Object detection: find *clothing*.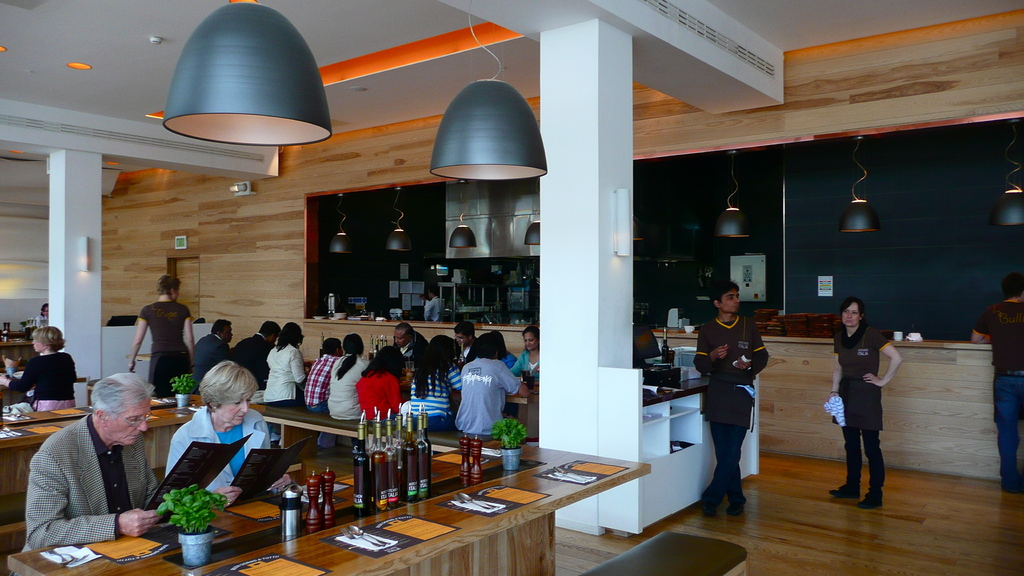
l=694, t=311, r=767, b=508.
